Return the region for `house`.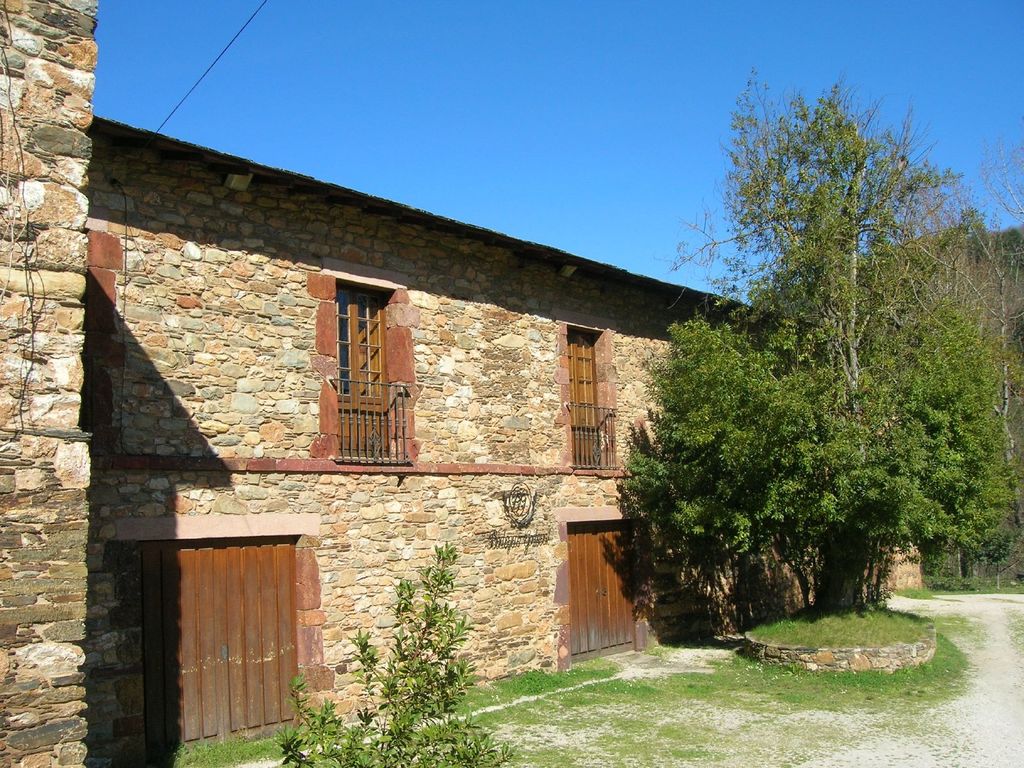
[x1=79, y1=44, x2=886, y2=743].
